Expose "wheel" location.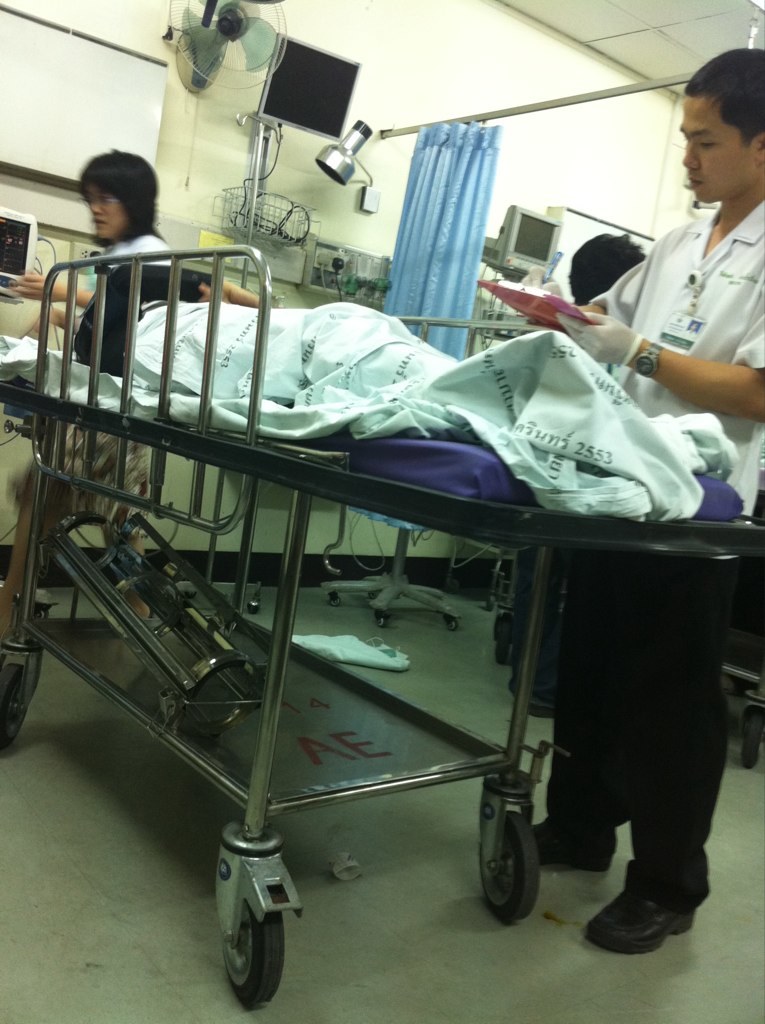
Exposed at crop(226, 896, 287, 1005).
